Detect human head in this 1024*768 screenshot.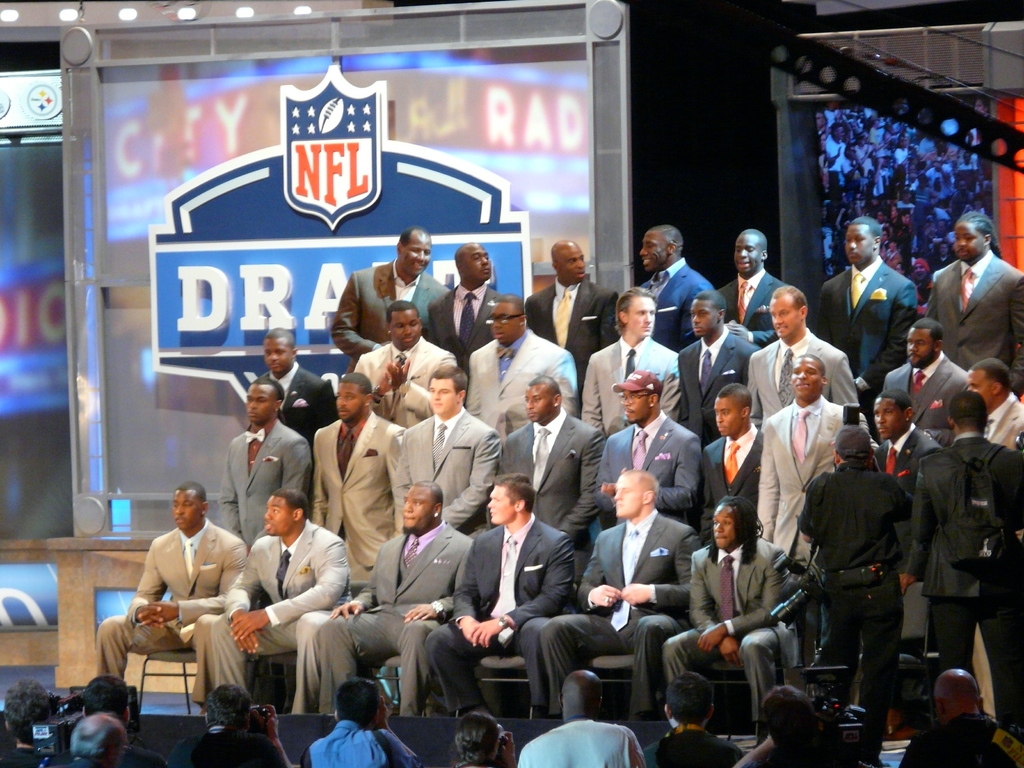
Detection: left=203, top=684, right=251, bottom=732.
